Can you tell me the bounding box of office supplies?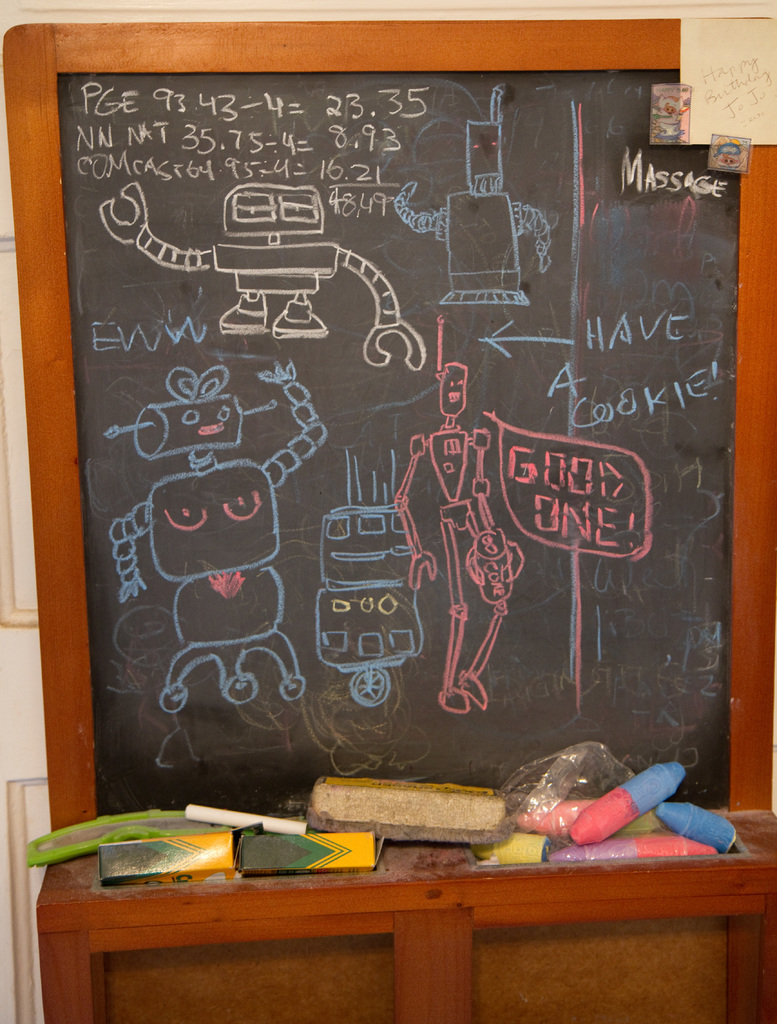
[left=232, top=829, right=381, bottom=876].
